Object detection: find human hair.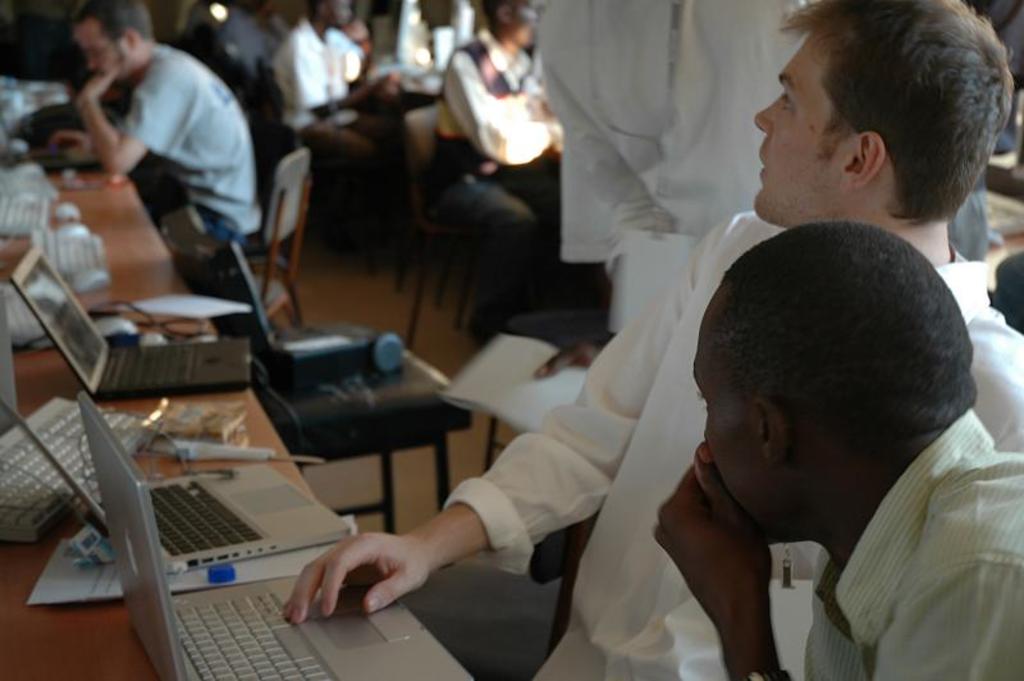
{"left": 756, "top": 0, "right": 988, "bottom": 229}.
